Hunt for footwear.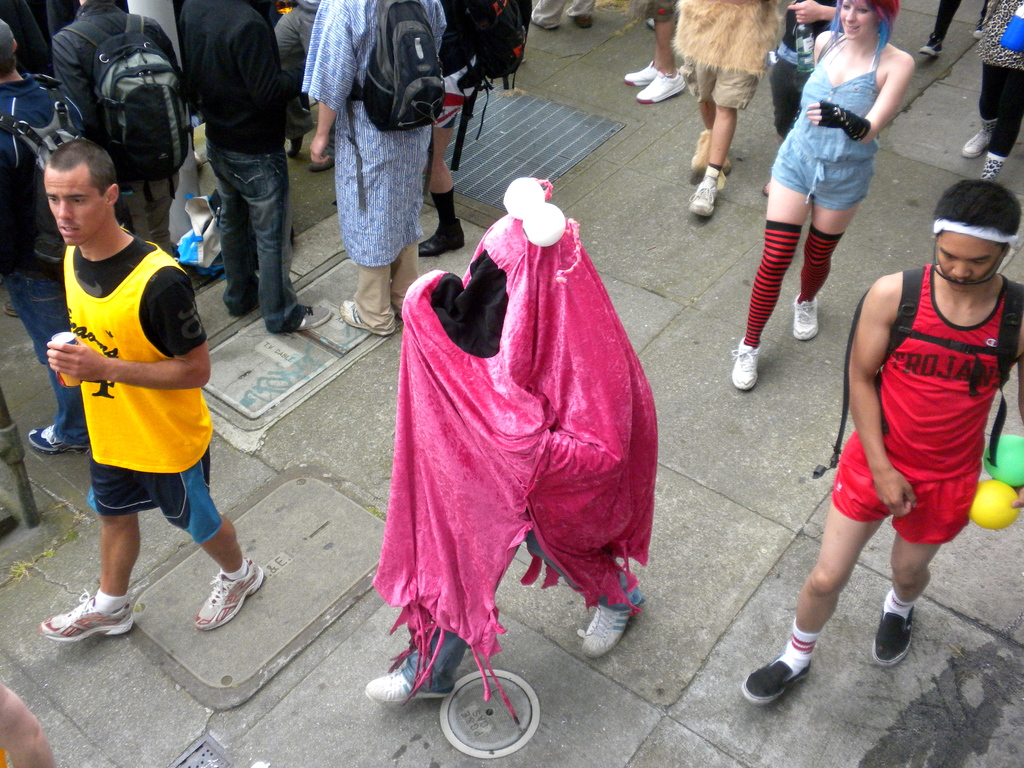
Hunted down at (365,666,451,705).
